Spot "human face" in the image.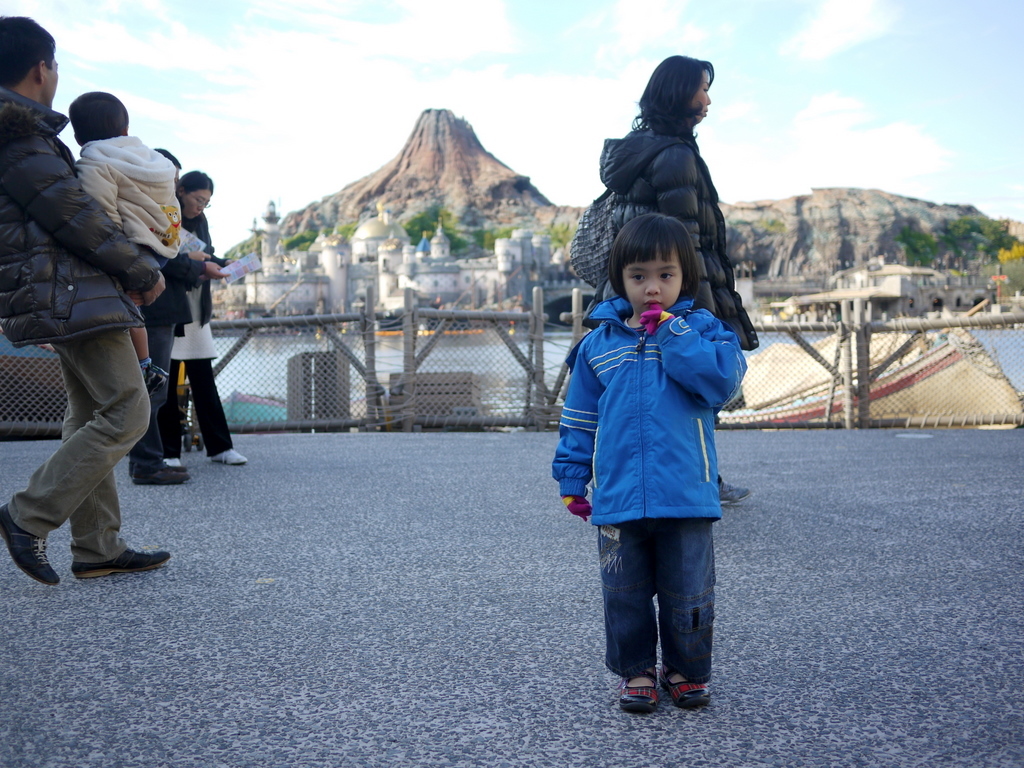
"human face" found at l=622, t=248, r=677, b=310.
